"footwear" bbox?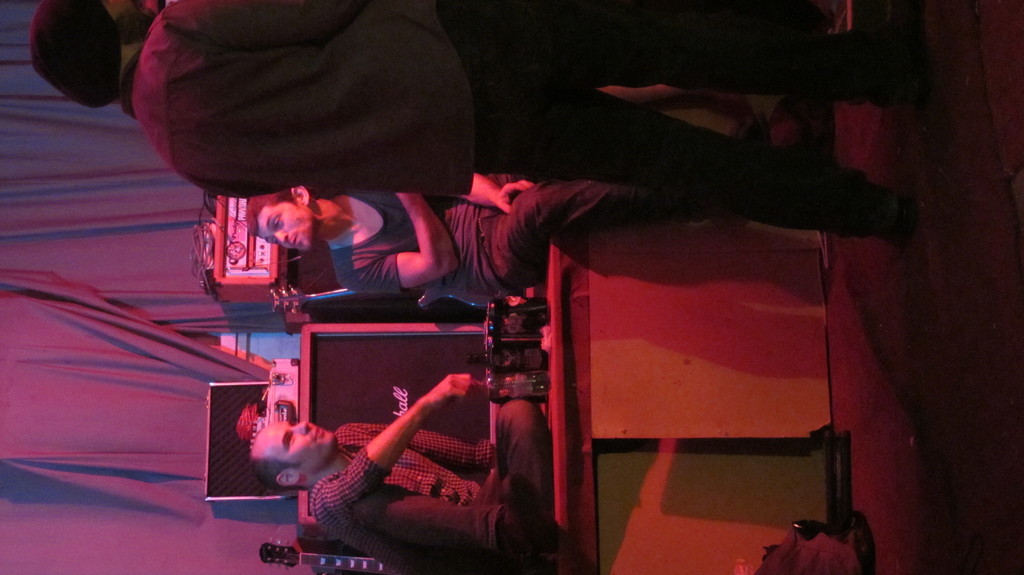
[877, 2, 934, 111]
